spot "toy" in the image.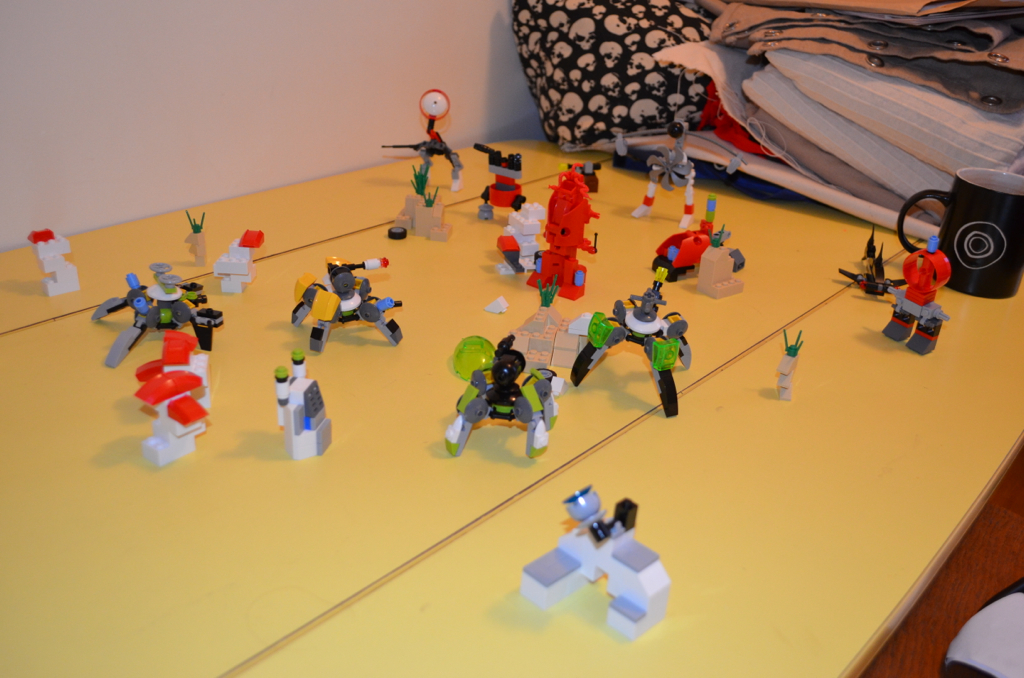
"toy" found at [left=632, top=143, right=696, bottom=226].
